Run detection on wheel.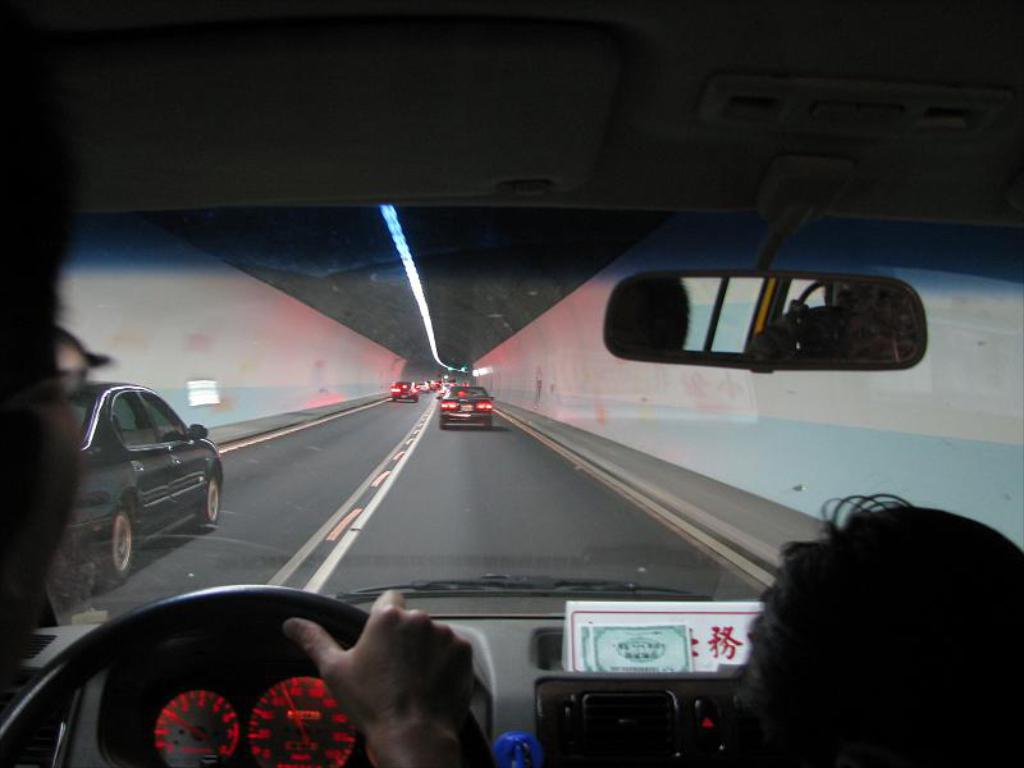
Result: left=101, top=515, right=134, bottom=585.
